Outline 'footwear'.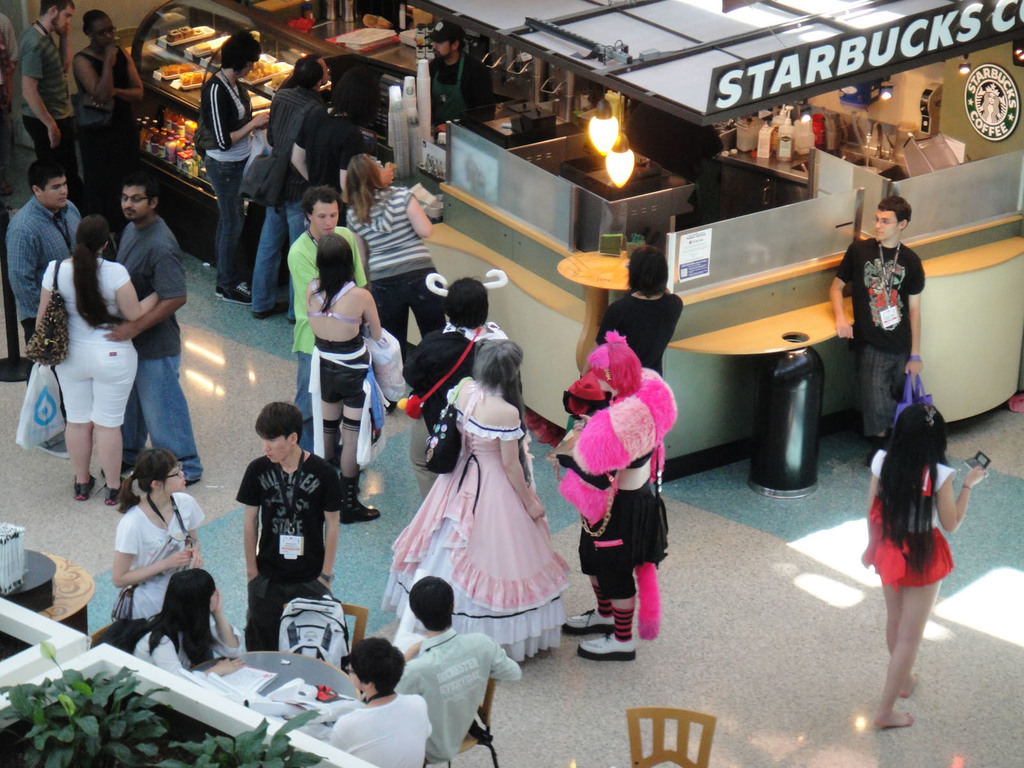
Outline: (left=74, top=479, right=95, bottom=501).
